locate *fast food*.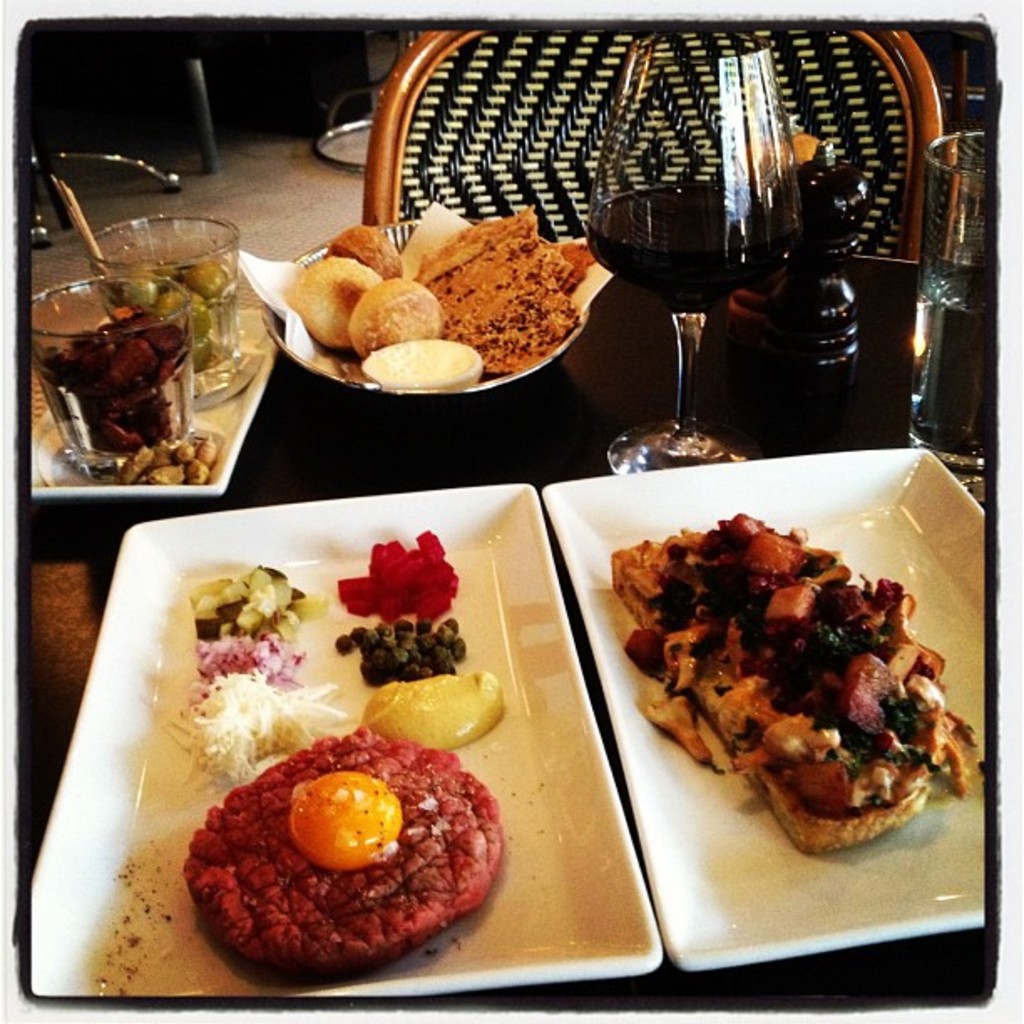
Bounding box: 192 525 502 781.
